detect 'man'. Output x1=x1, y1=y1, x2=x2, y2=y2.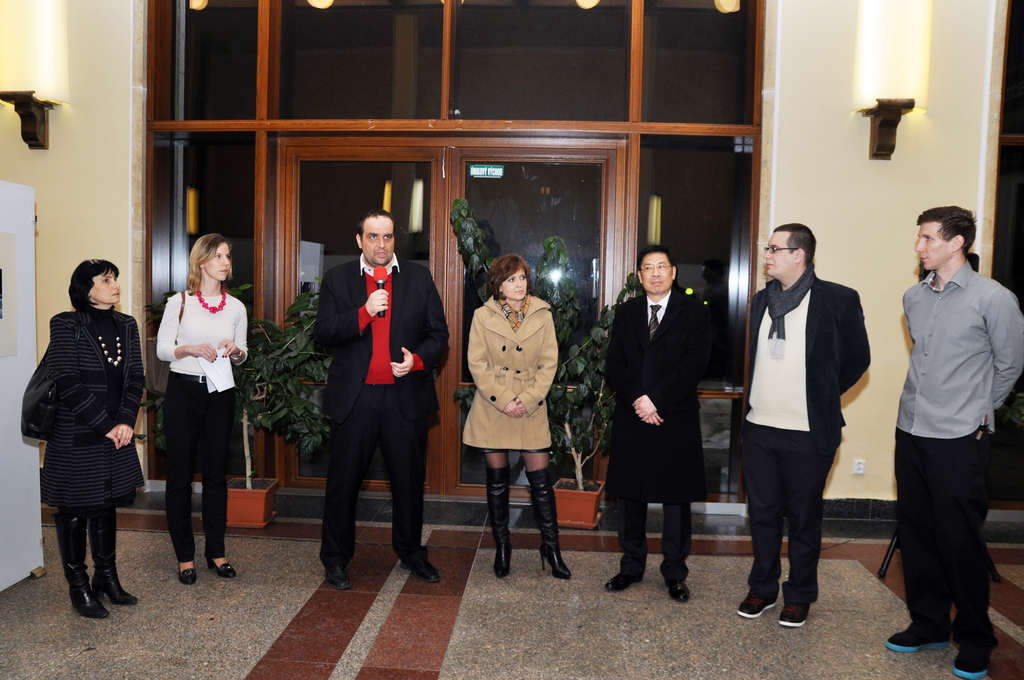
x1=886, y1=204, x2=1023, y2=676.
